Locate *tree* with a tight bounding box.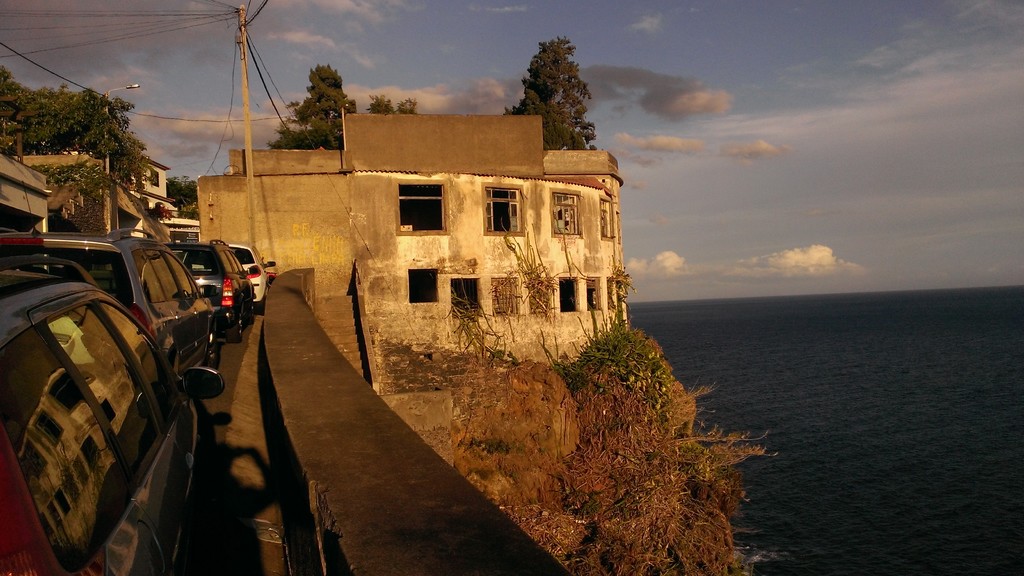
pyautogui.locateOnScreen(508, 28, 604, 150).
